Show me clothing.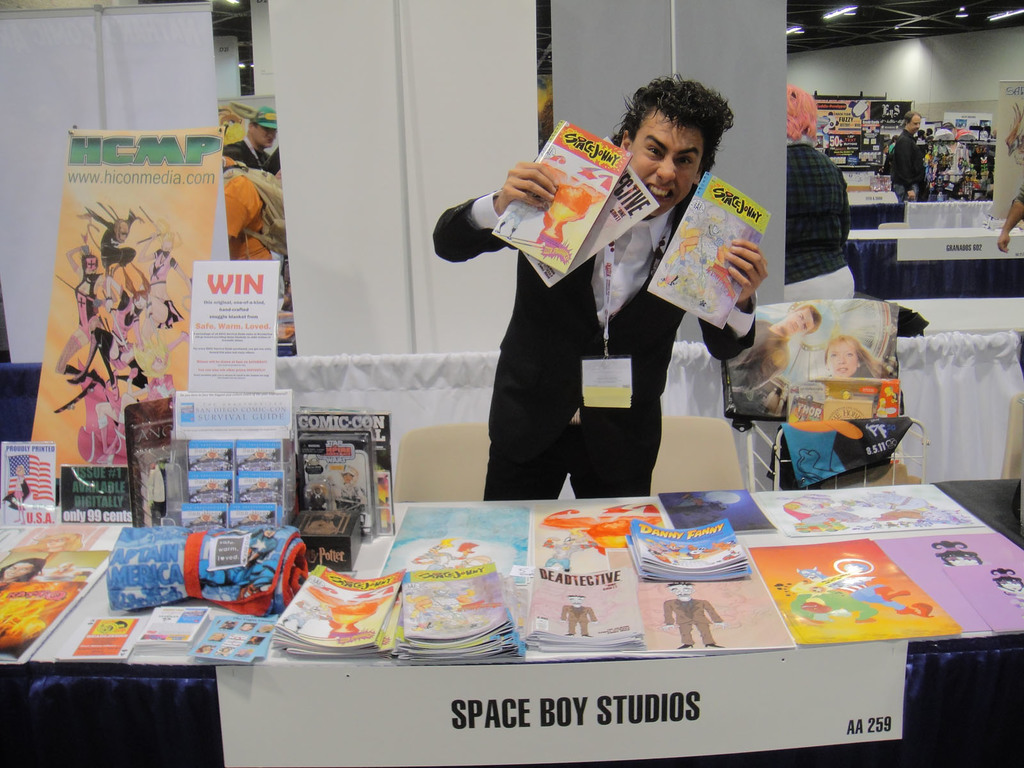
clothing is here: 545, 539, 587, 573.
